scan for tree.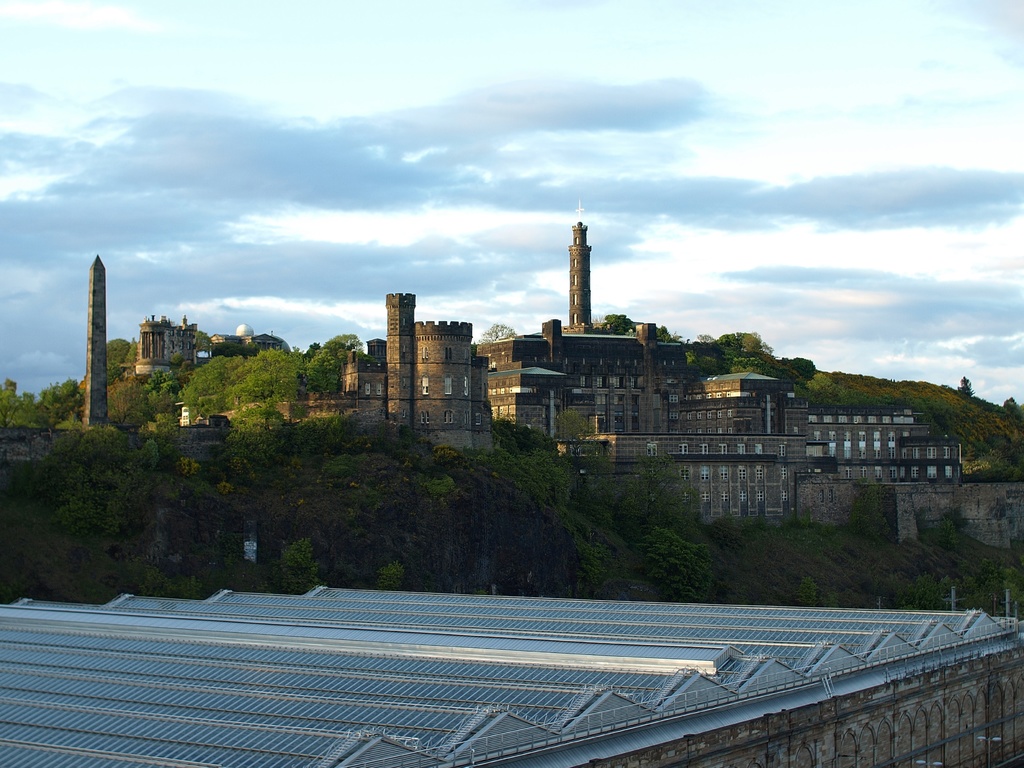
Scan result: {"x1": 224, "y1": 403, "x2": 291, "y2": 475}.
